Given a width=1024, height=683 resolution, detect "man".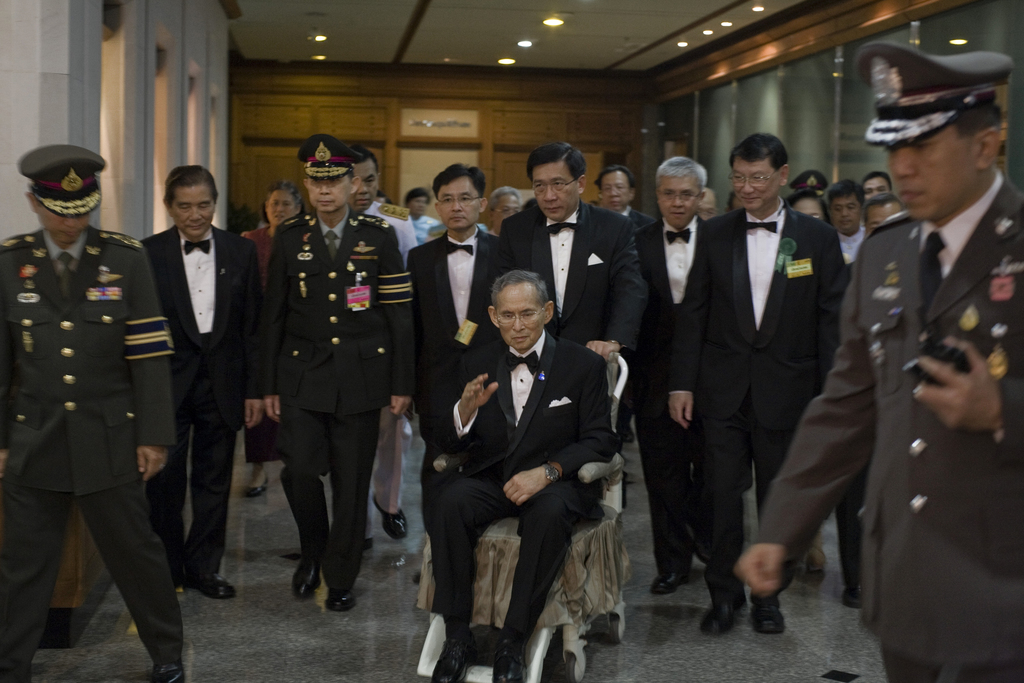
crop(130, 160, 266, 579).
